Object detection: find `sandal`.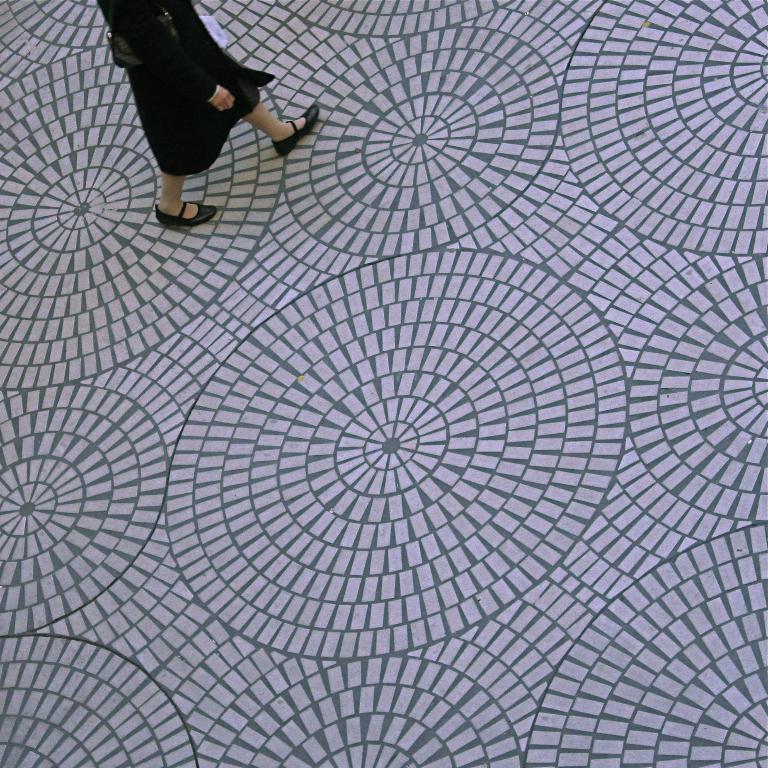
BBox(155, 202, 213, 225).
